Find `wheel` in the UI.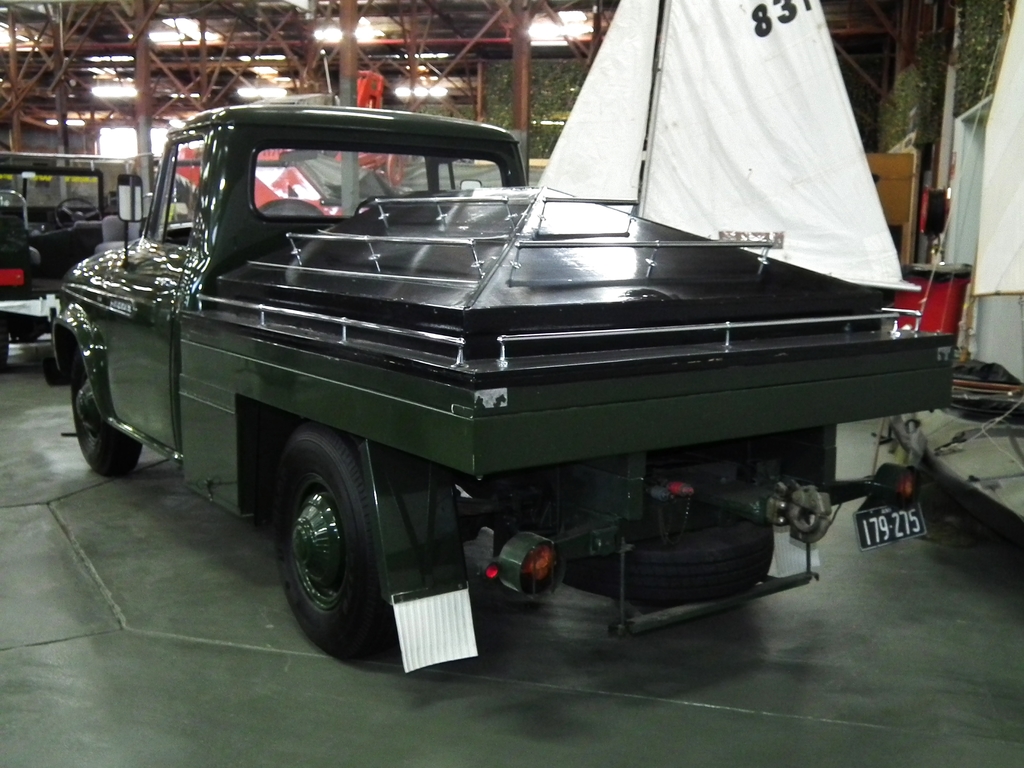
UI element at <region>265, 435, 387, 652</region>.
